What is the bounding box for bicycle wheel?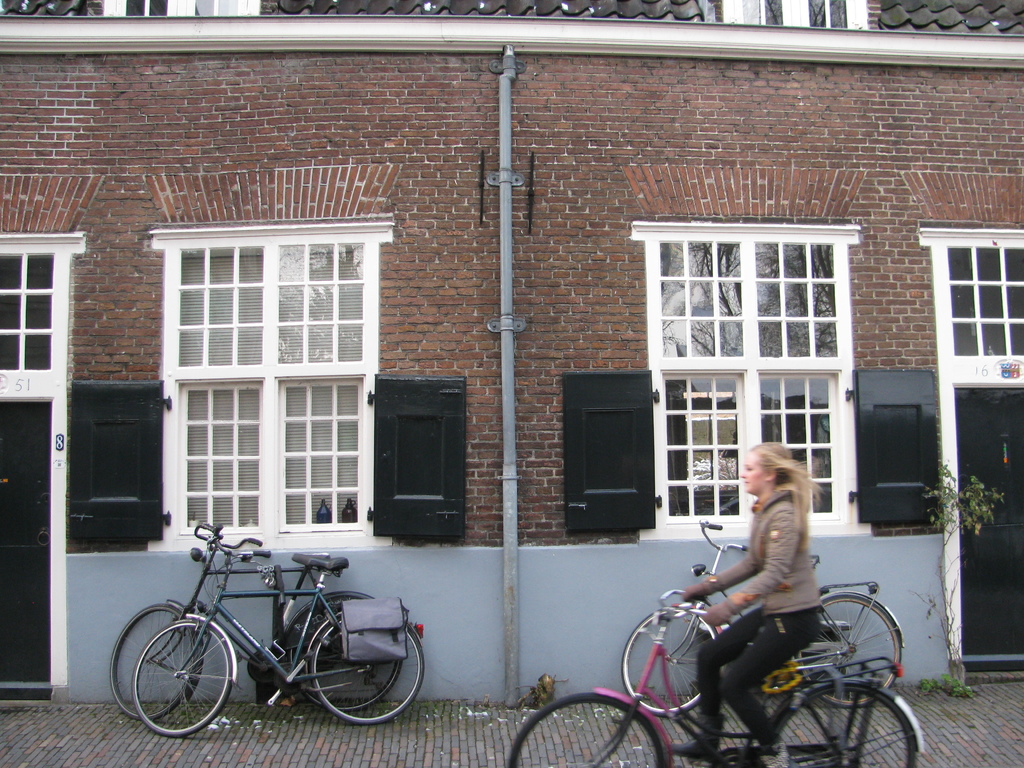
box=[618, 604, 718, 720].
